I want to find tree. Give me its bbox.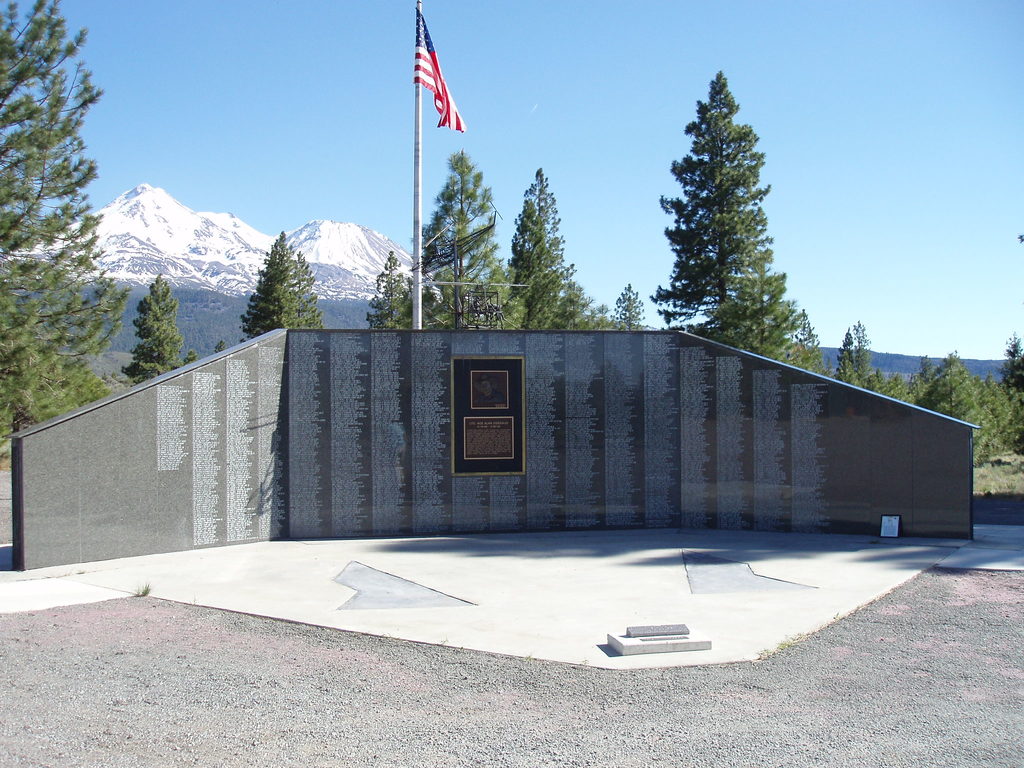
[x1=121, y1=281, x2=198, y2=397].
